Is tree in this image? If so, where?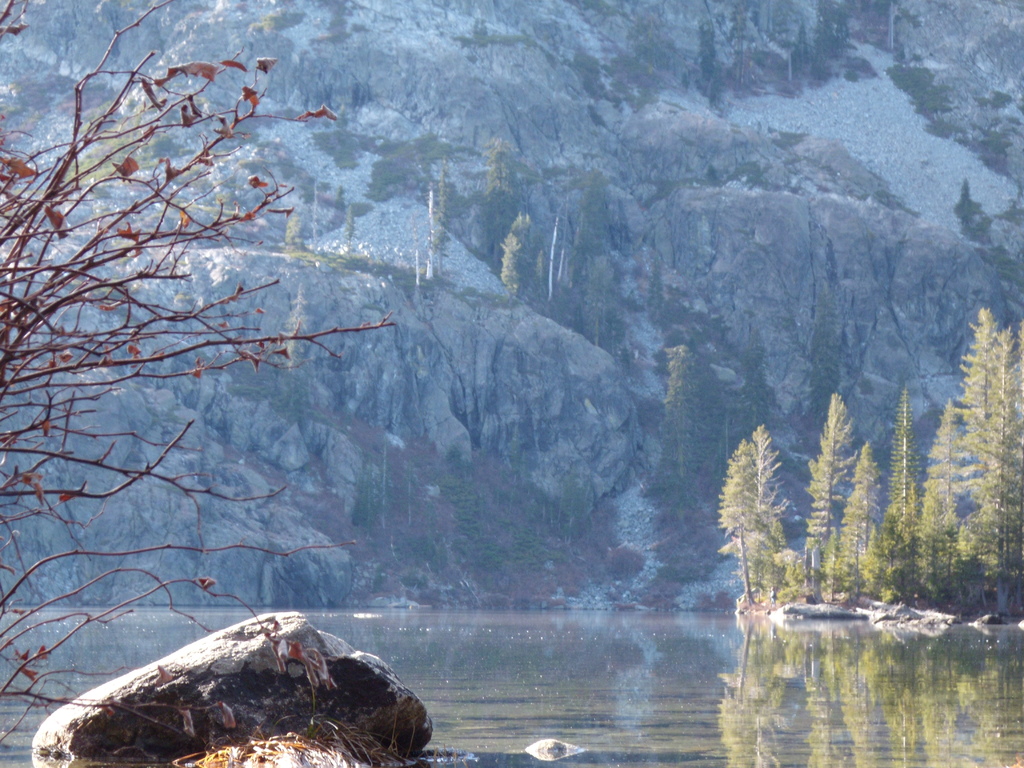
Yes, at (0, 0, 404, 767).
